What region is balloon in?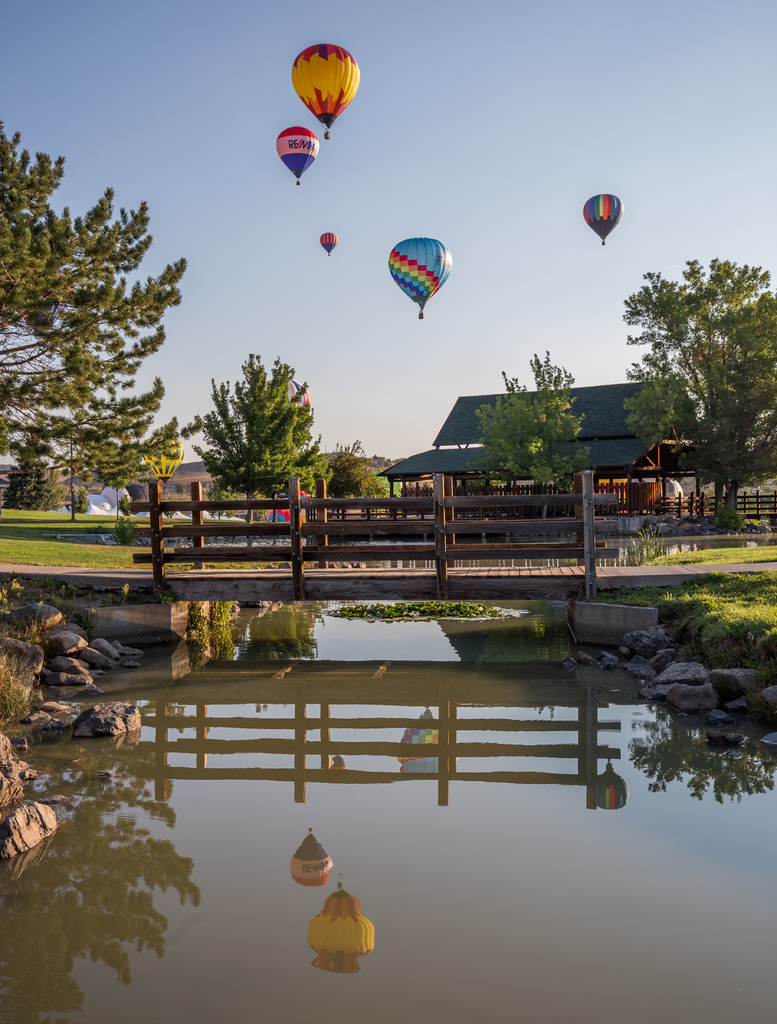
box(290, 42, 363, 132).
